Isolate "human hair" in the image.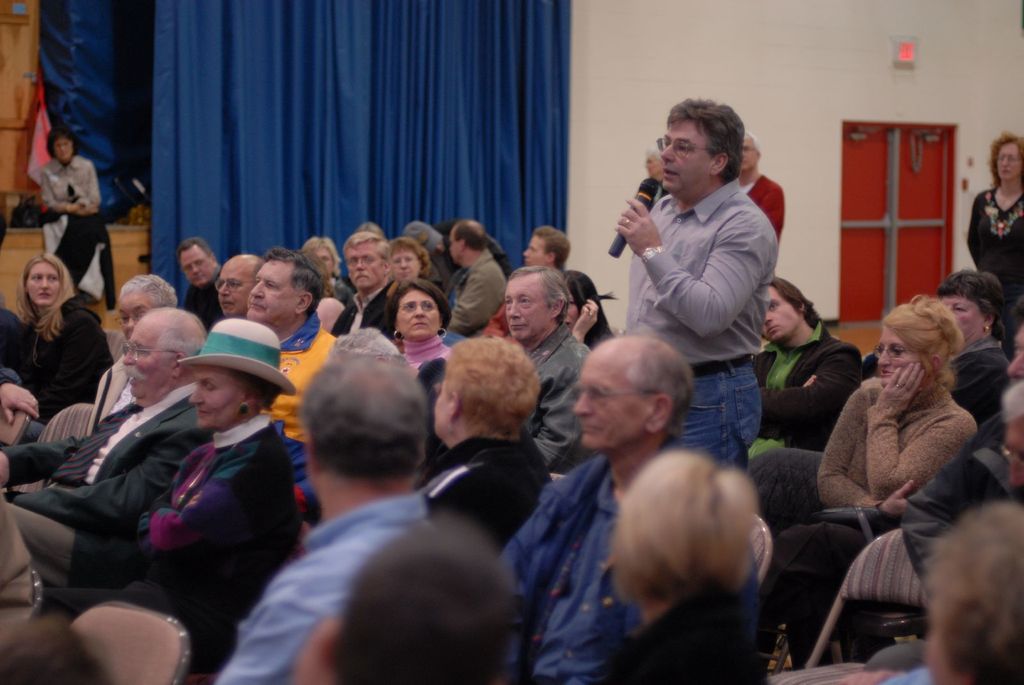
Isolated region: box(294, 349, 420, 508).
